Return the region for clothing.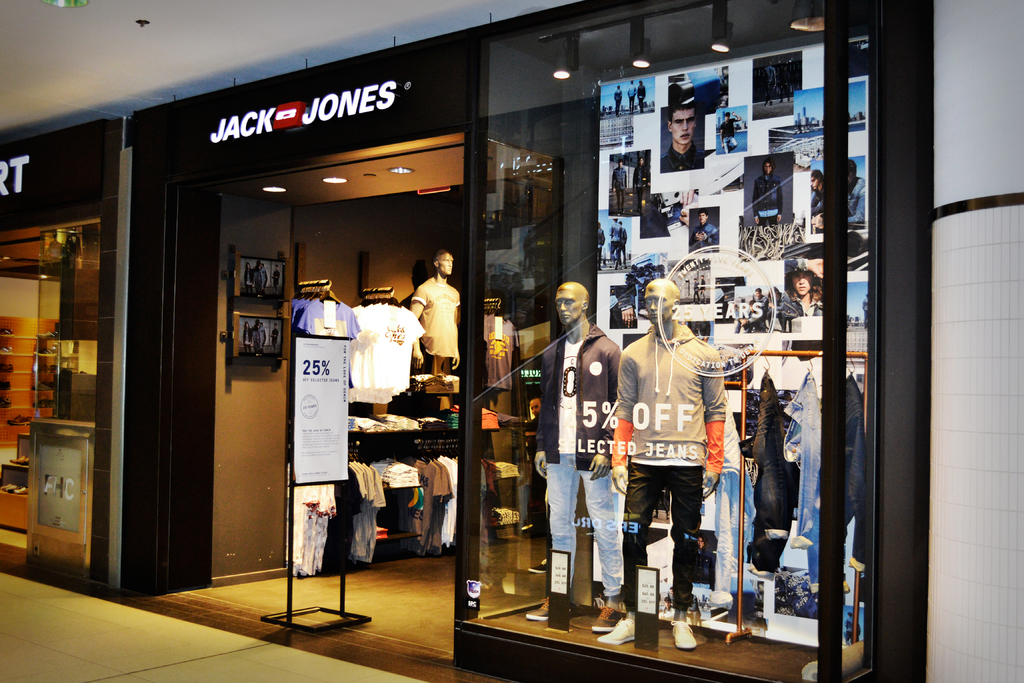
253, 329, 260, 351.
